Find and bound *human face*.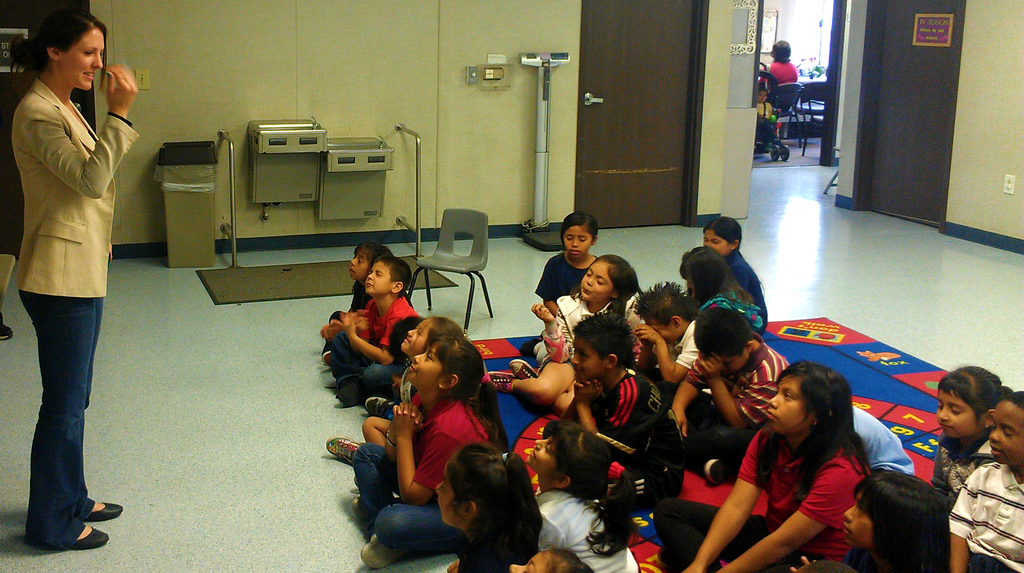
Bound: select_region(59, 29, 104, 90).
